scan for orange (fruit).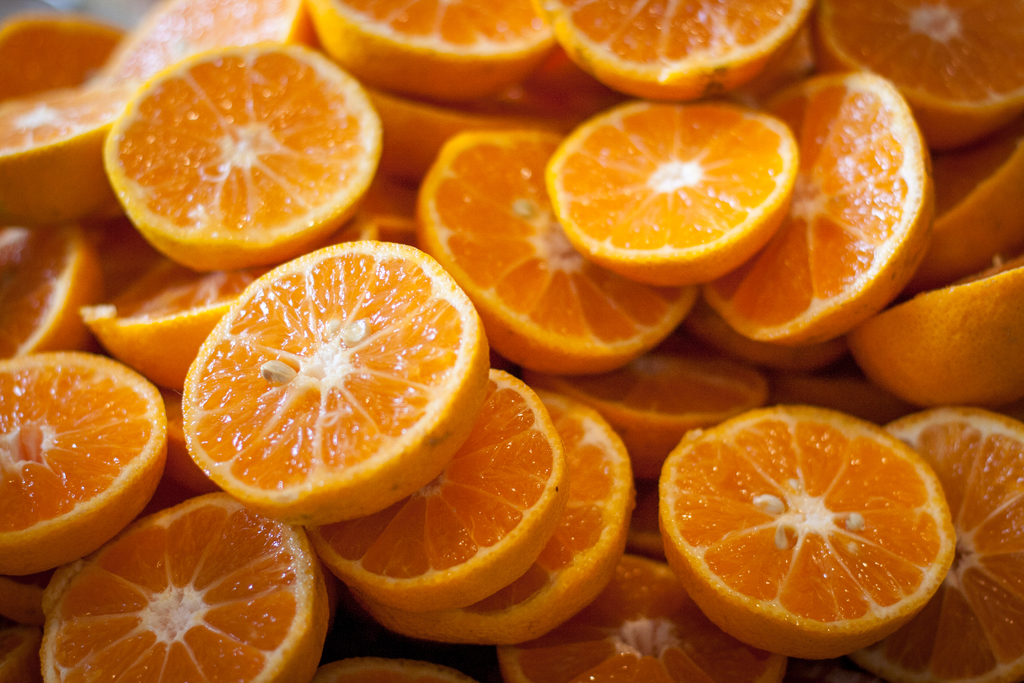
Scan result: (left=700, top=72, right=943, bottom=355).
